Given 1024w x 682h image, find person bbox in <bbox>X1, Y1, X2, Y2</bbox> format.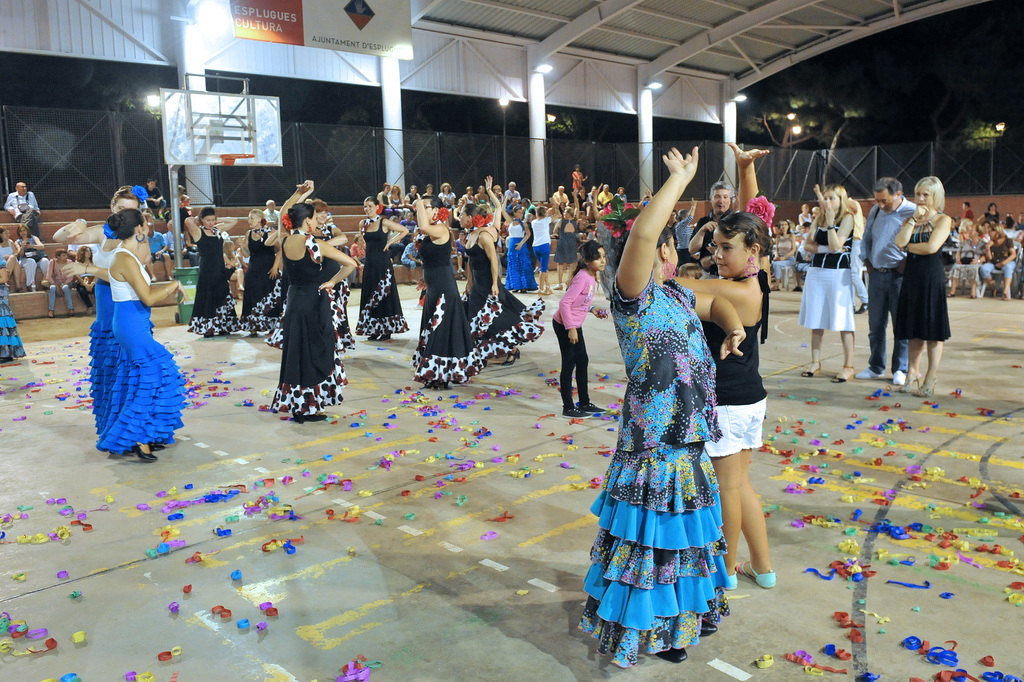
<bbox>289, 178, 356, 350</bbox>.
